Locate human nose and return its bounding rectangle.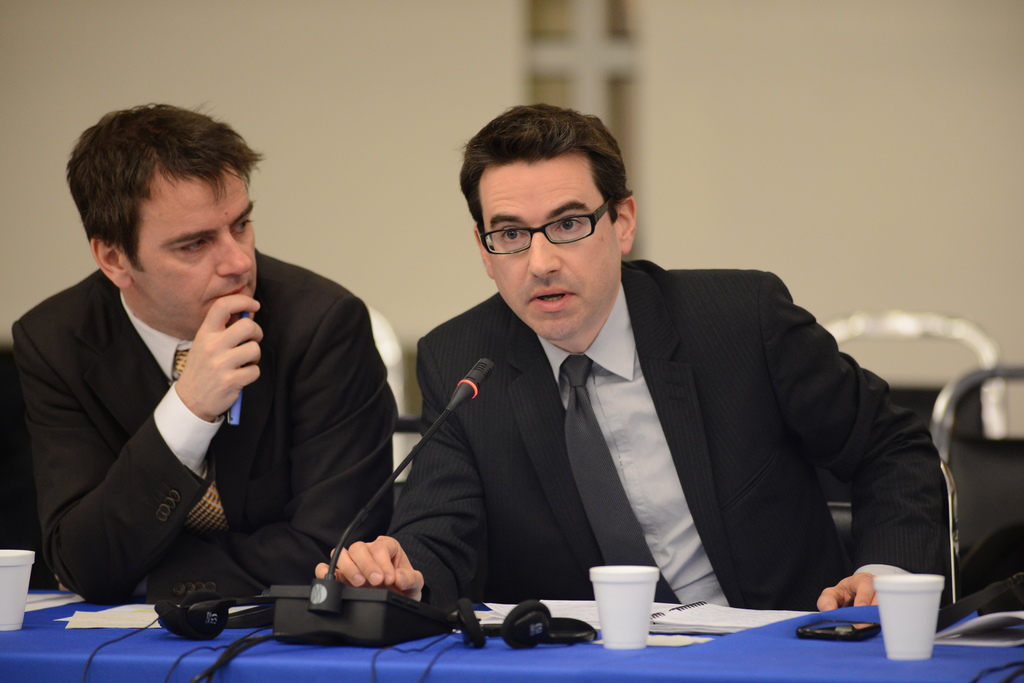
527,228,564,277.
